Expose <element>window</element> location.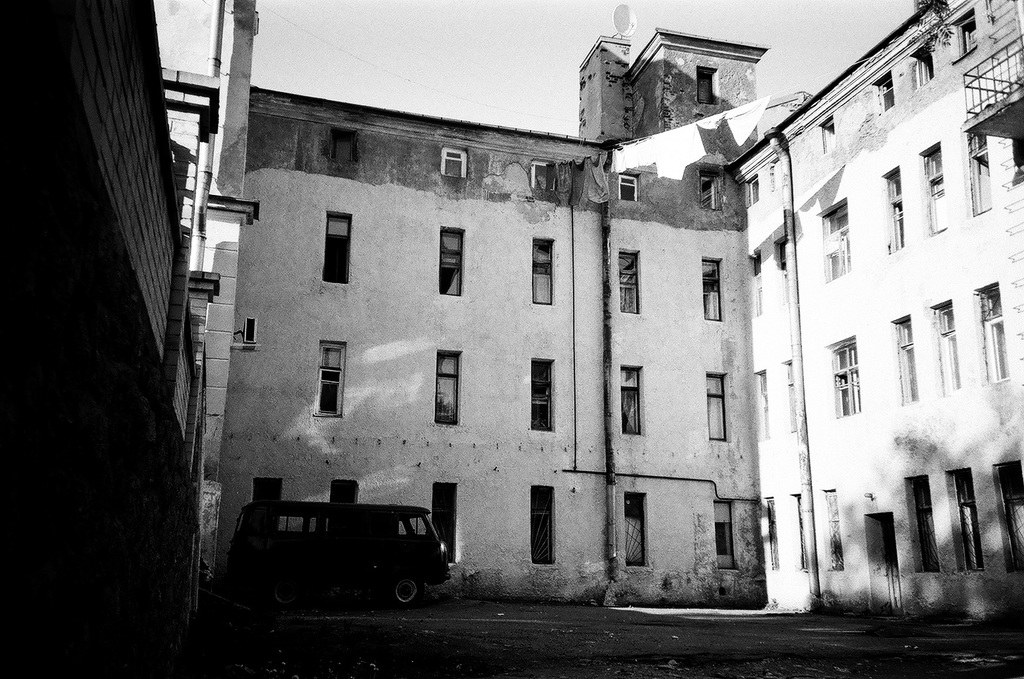
Exposed at region(895, 318, 919, 397).
